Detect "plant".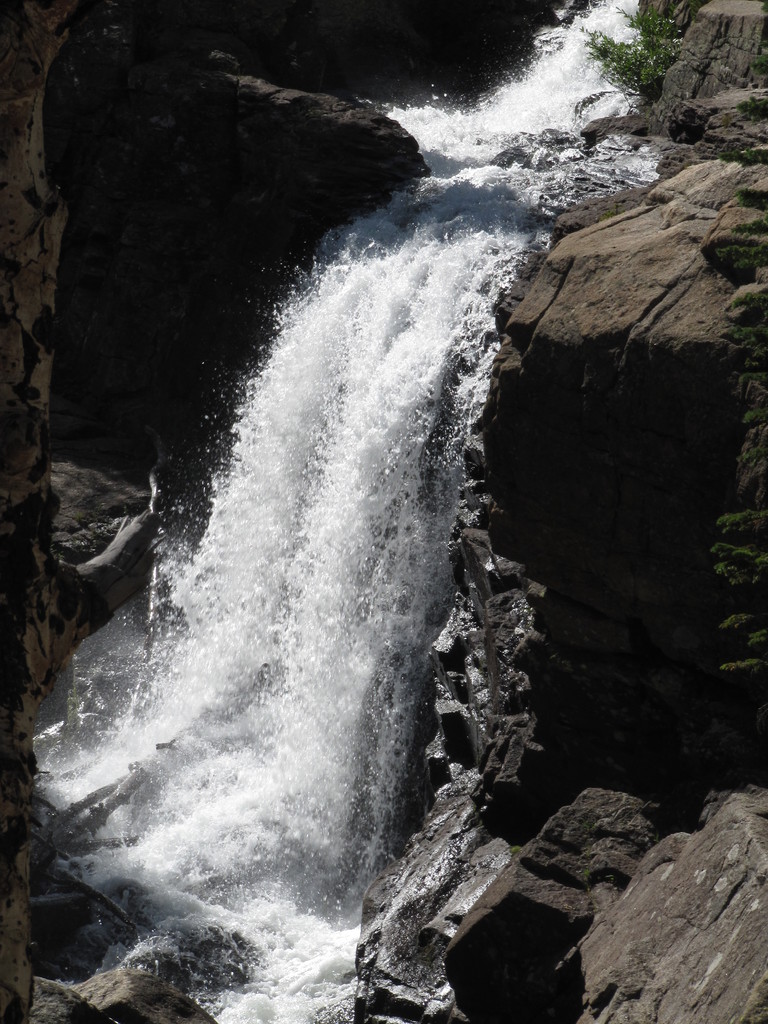
Detected at <bbox>569, 1, 696, 99</bbox>.
